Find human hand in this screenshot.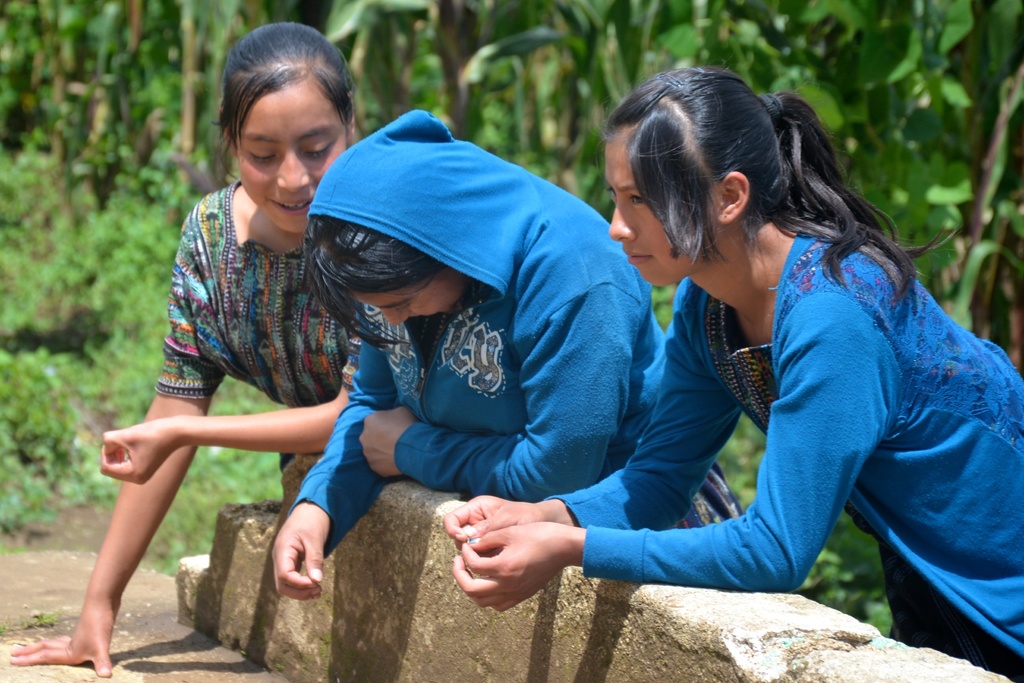
The bounding box for human hand is bbox(440, 494, 544, 555).
